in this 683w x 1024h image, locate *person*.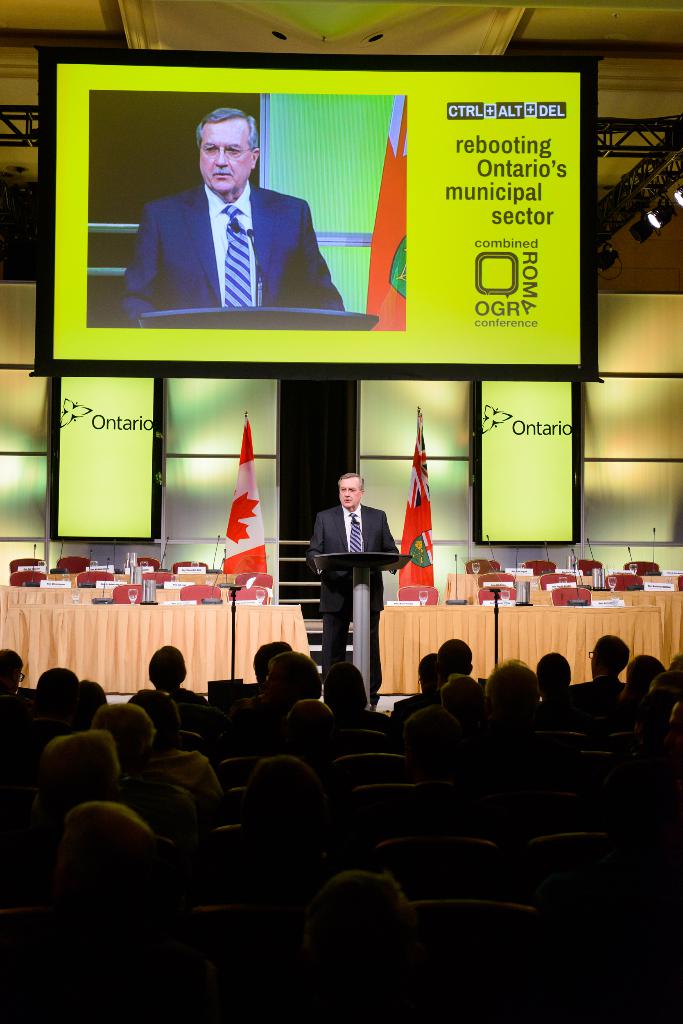
Bounding box: 117 109 346 308.
